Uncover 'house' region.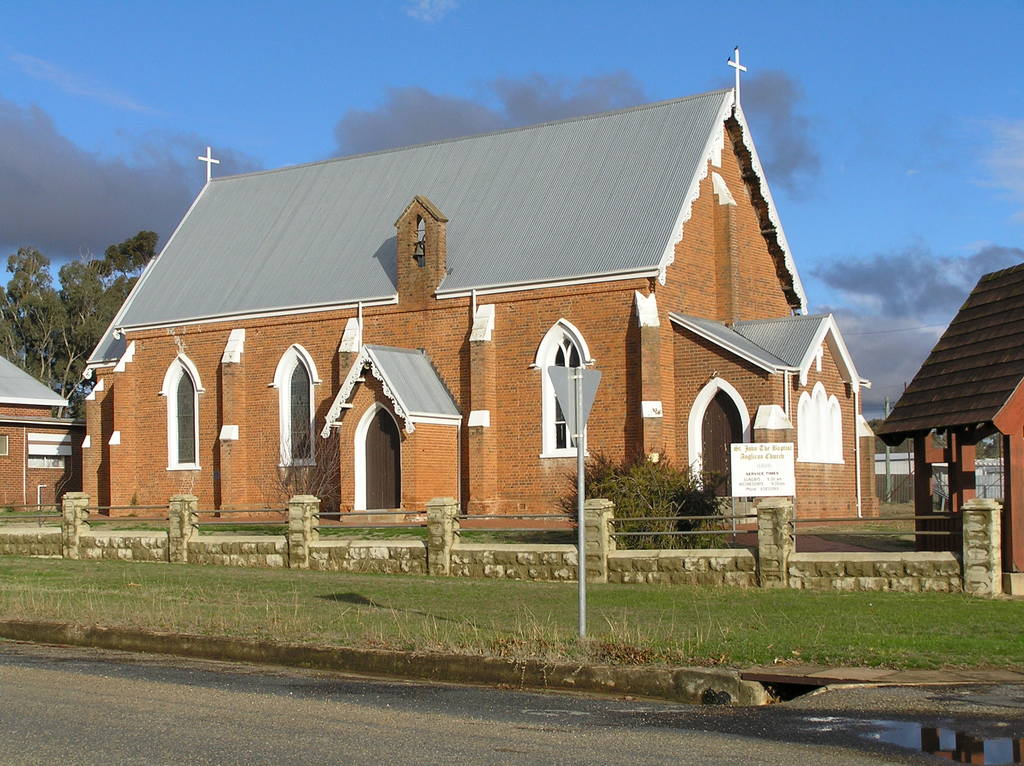
Uncovered: 885,259,1023,570.
